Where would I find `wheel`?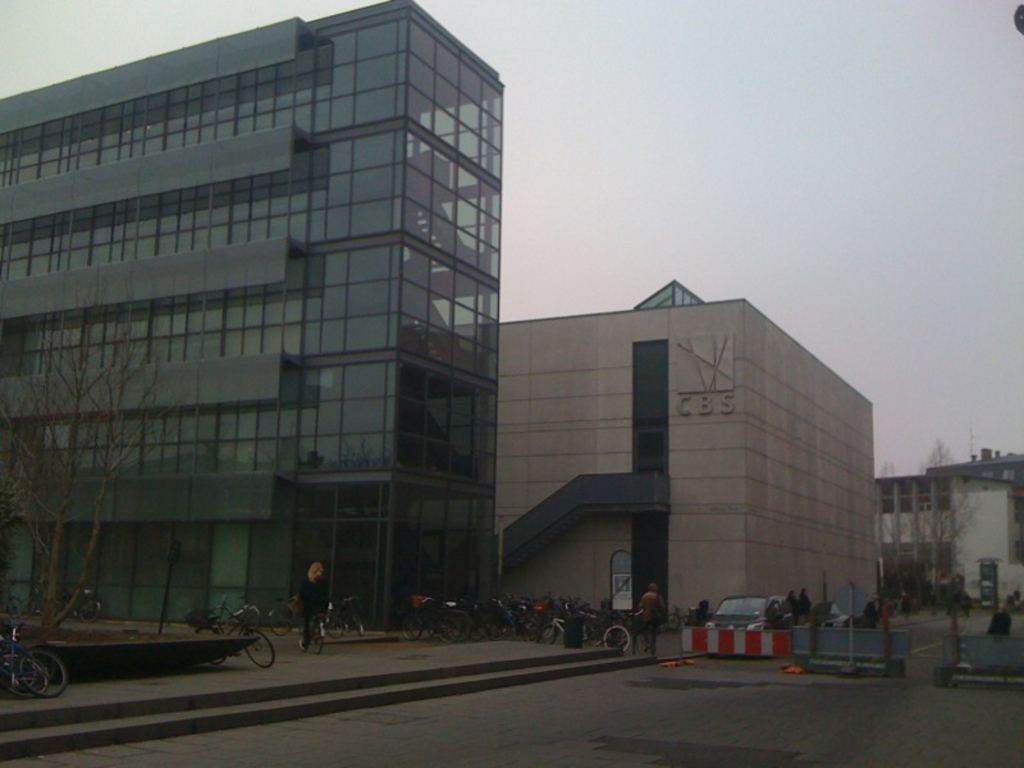
At [209,605,229,631].
